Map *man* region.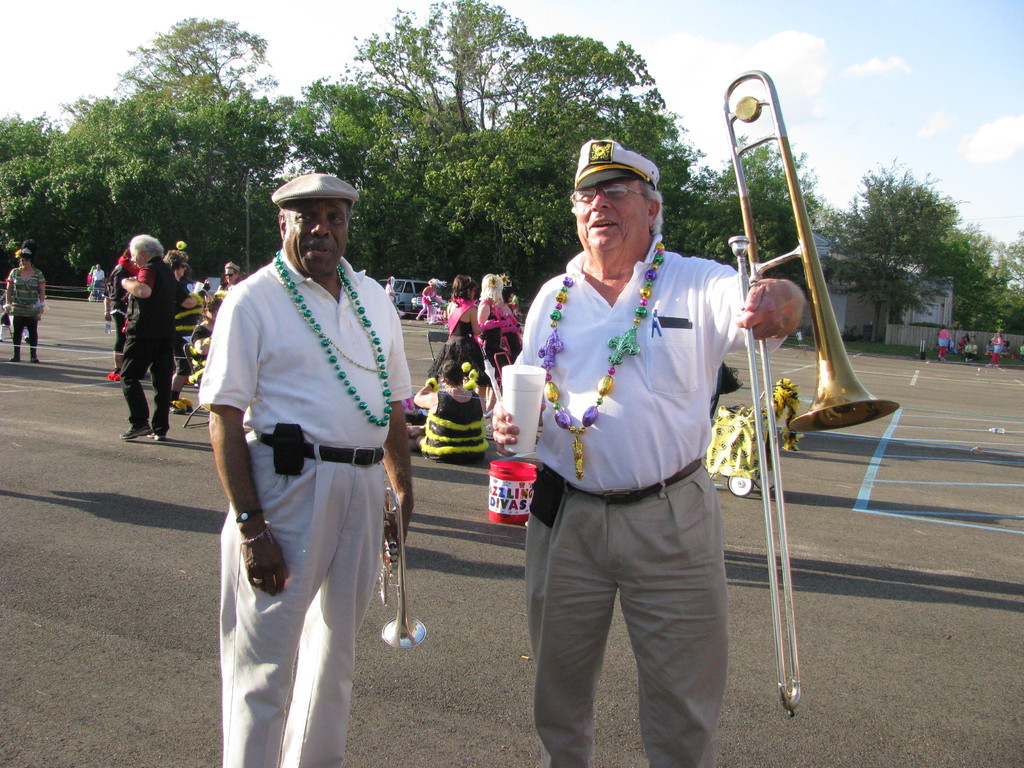
Mapped to 222 257 245 289.
